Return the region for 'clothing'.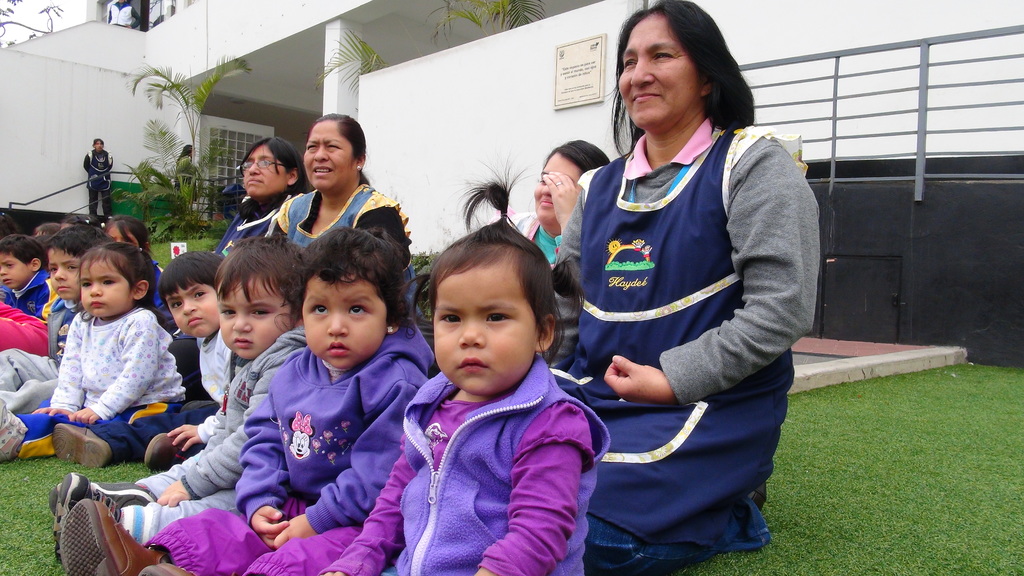
[83,155,116,213].
